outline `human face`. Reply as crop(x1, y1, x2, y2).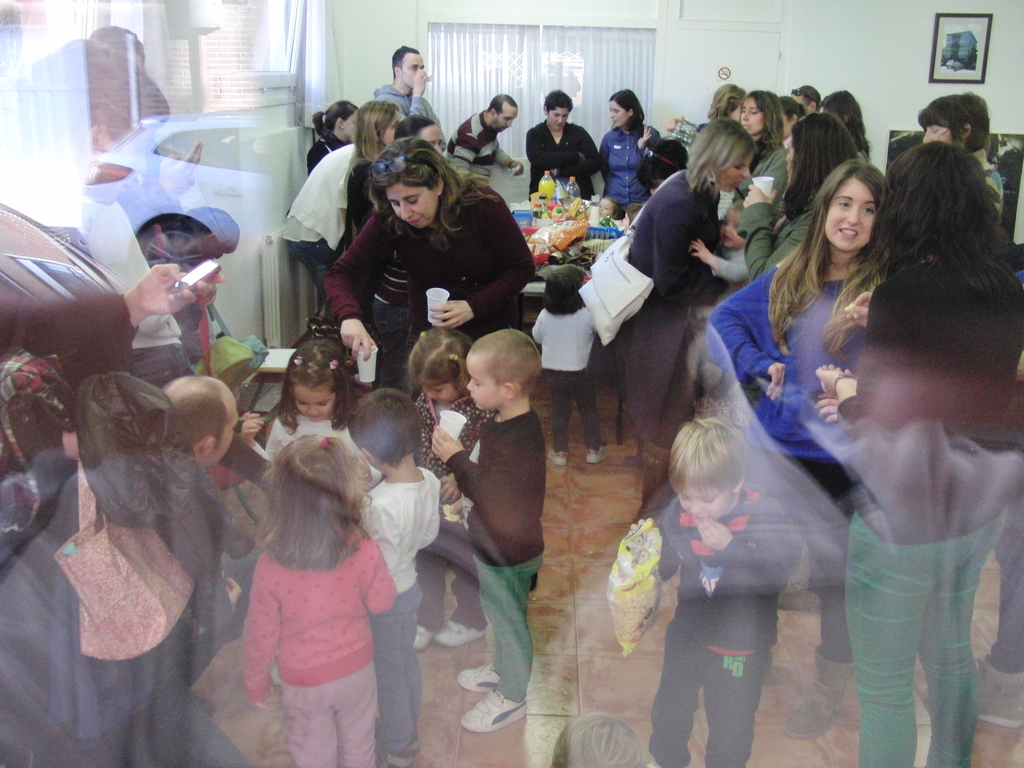
crop(604, 98, 627, 128).
